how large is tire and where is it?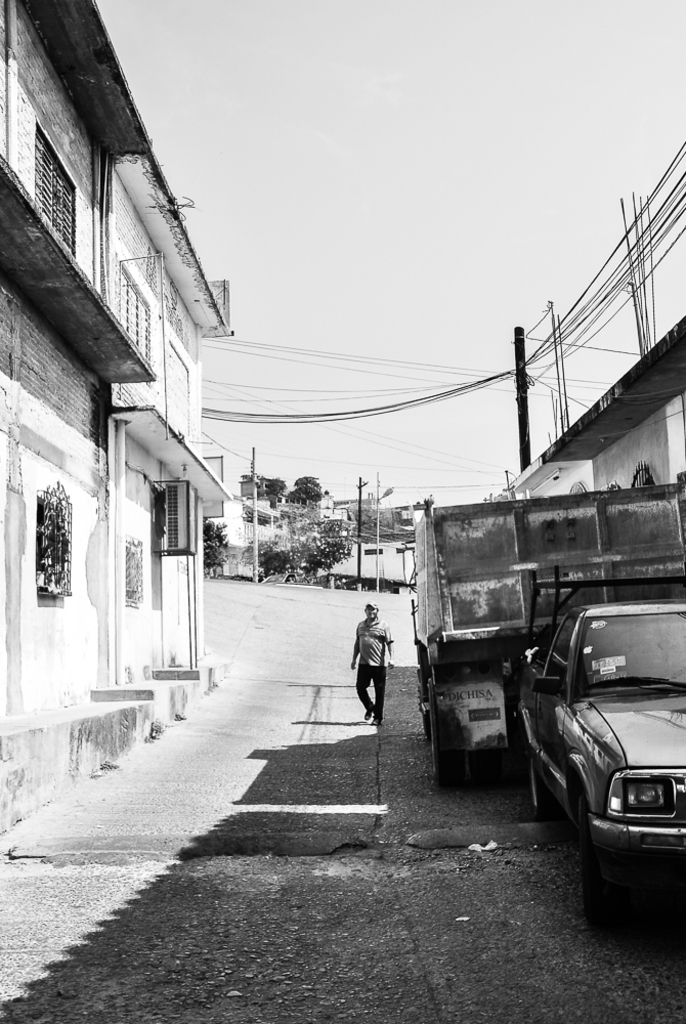
Bounding box: x1=467 y1=748 x2=501 y2=784.
